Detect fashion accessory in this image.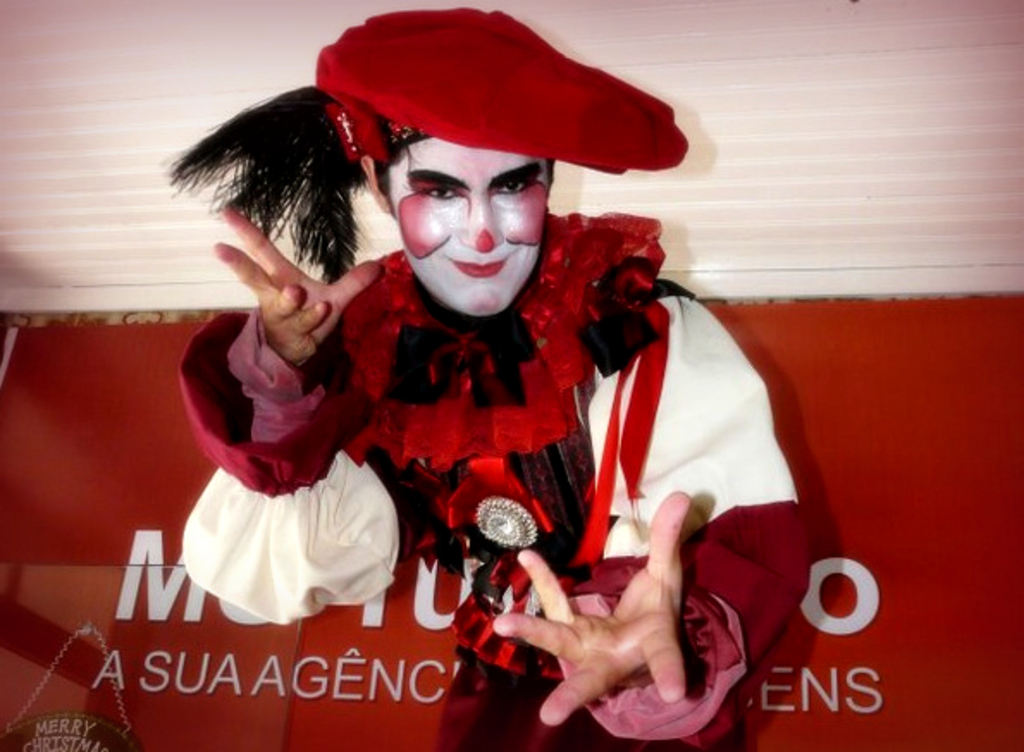
Detection: select_region(160, 7, 688, 284).
